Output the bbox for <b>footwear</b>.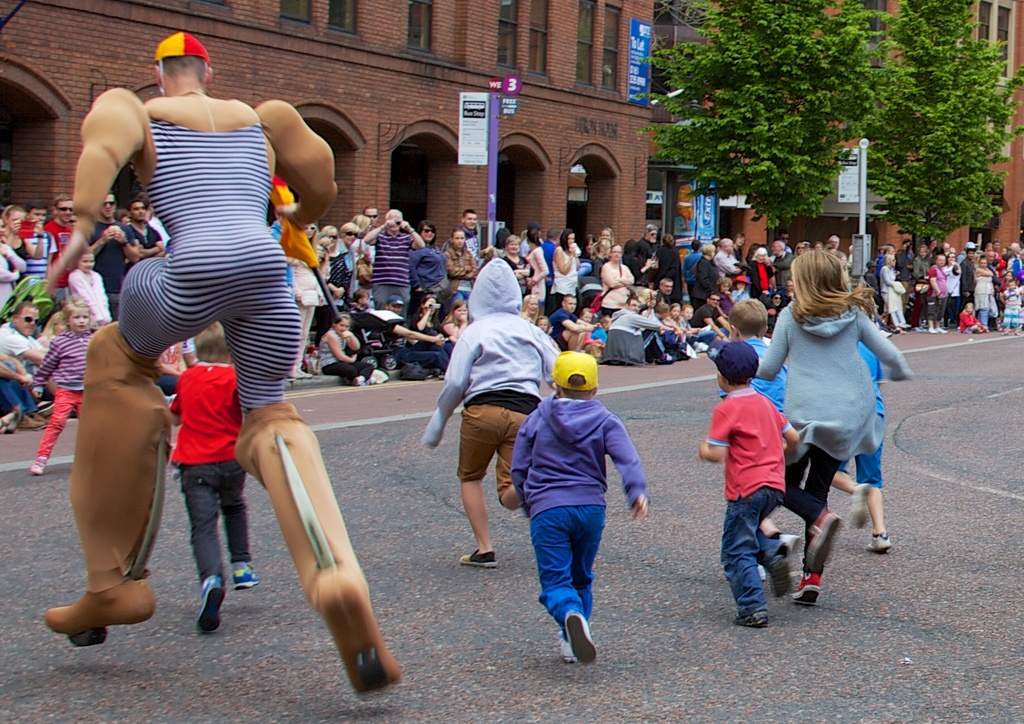
Rect(562, 612, 597, 659).
